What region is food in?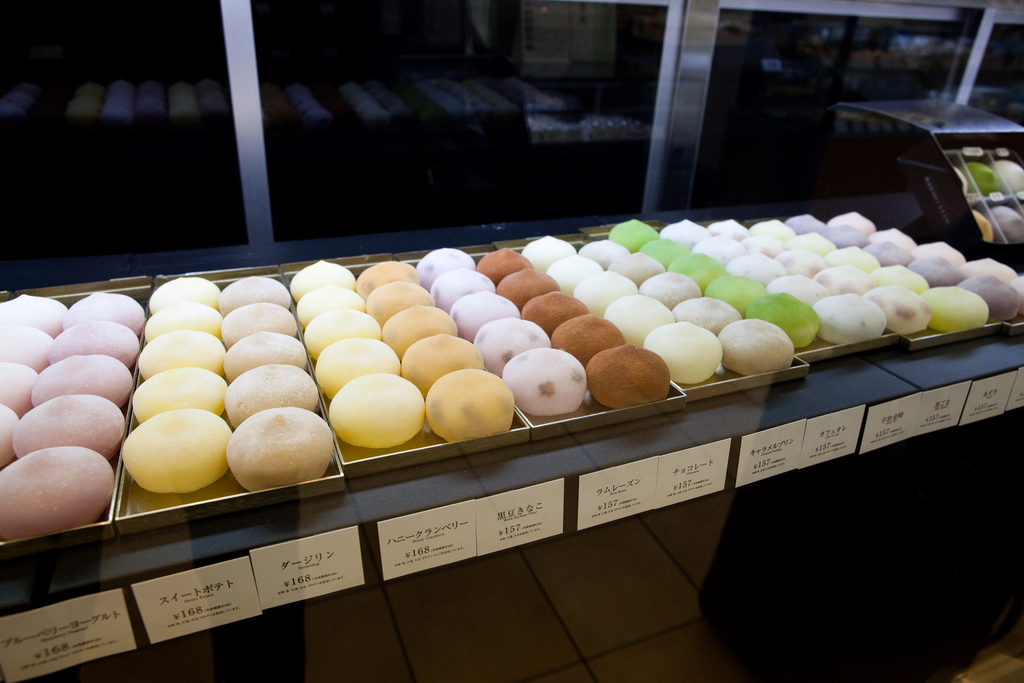
(x1=765, y1=274, x2=828, y2=307).
